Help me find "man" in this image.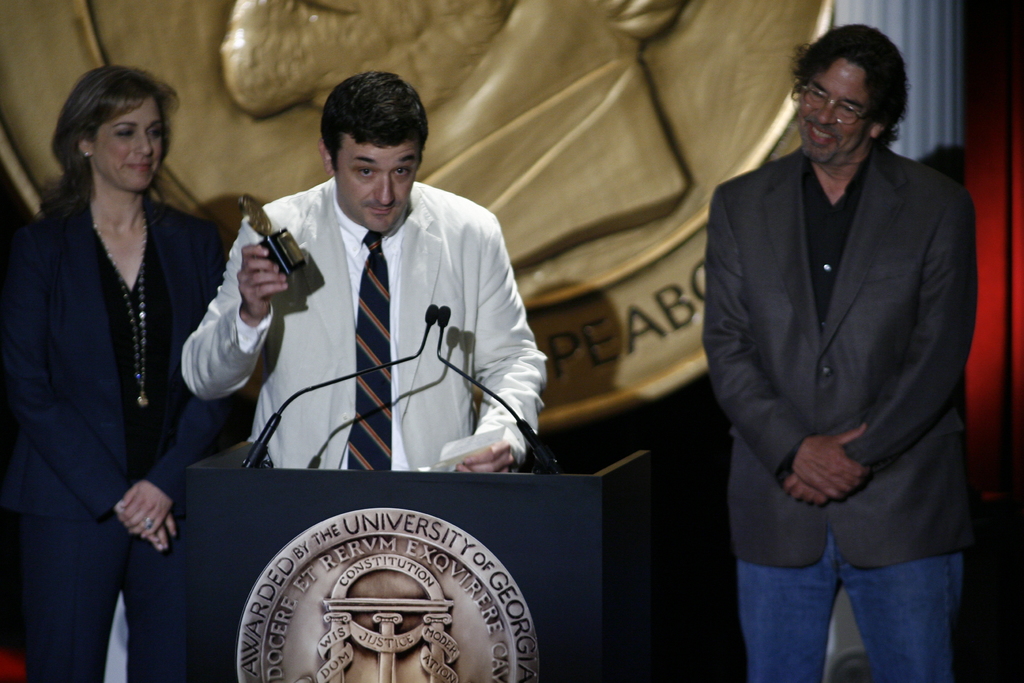
Found it: <bbox>702, 3, 983, 673</bbox>.
